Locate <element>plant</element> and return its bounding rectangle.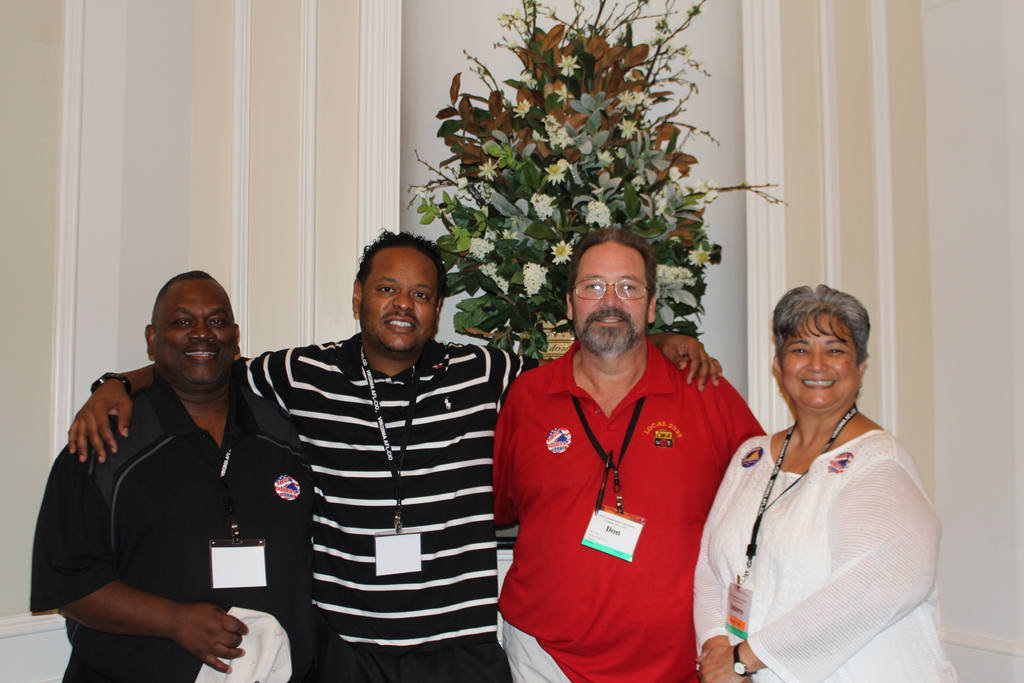
[x1=372, y1=0, x2=804, y2=400].
